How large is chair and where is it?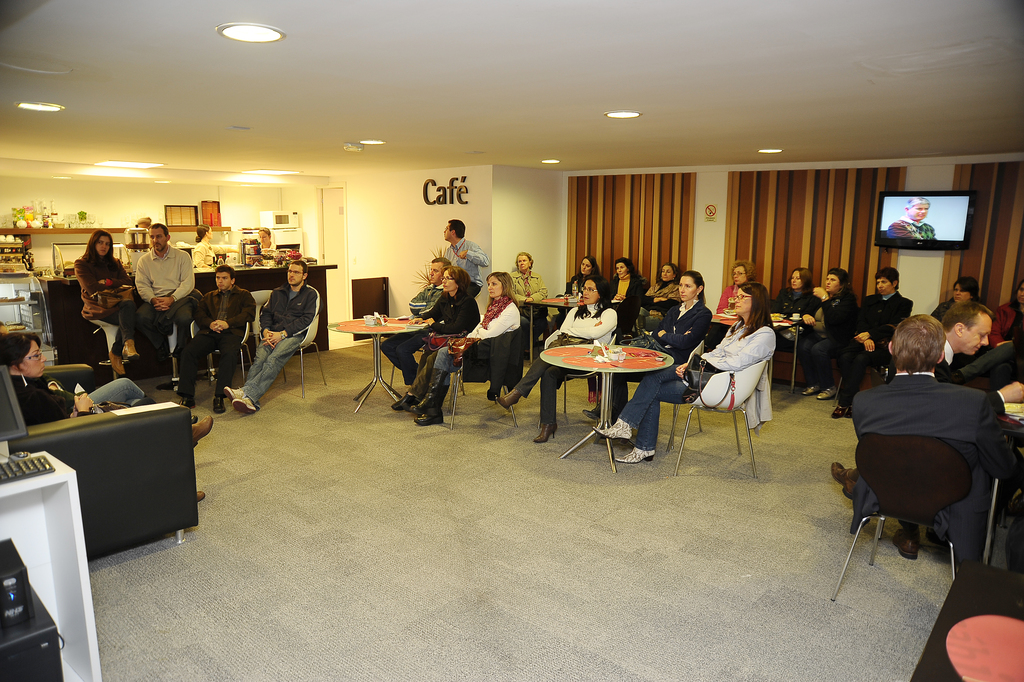
Bounding box: left=672, top=357, right=779, bottom=484.
